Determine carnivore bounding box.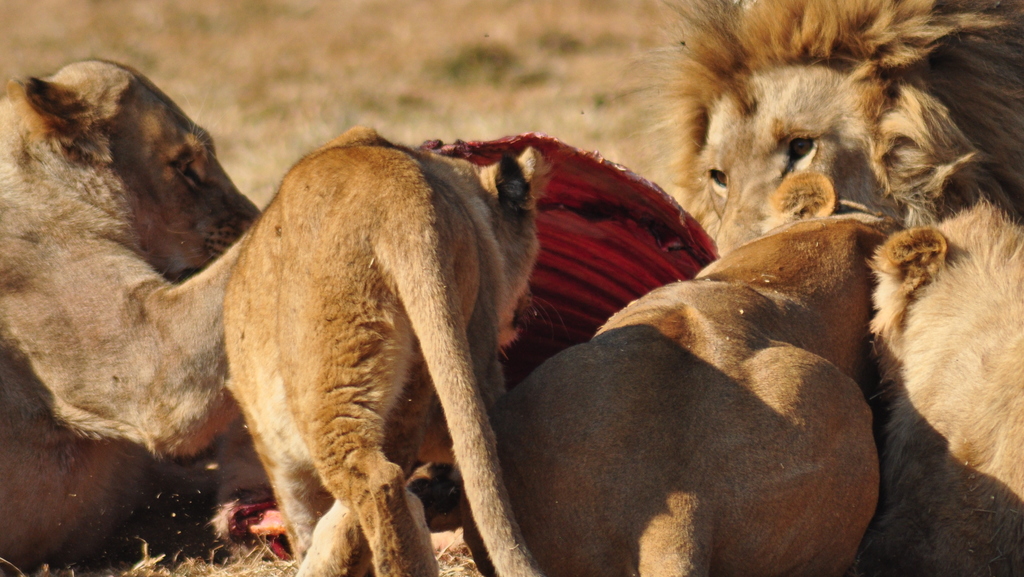
Determined: select_region(493, 168, 950, 571).
